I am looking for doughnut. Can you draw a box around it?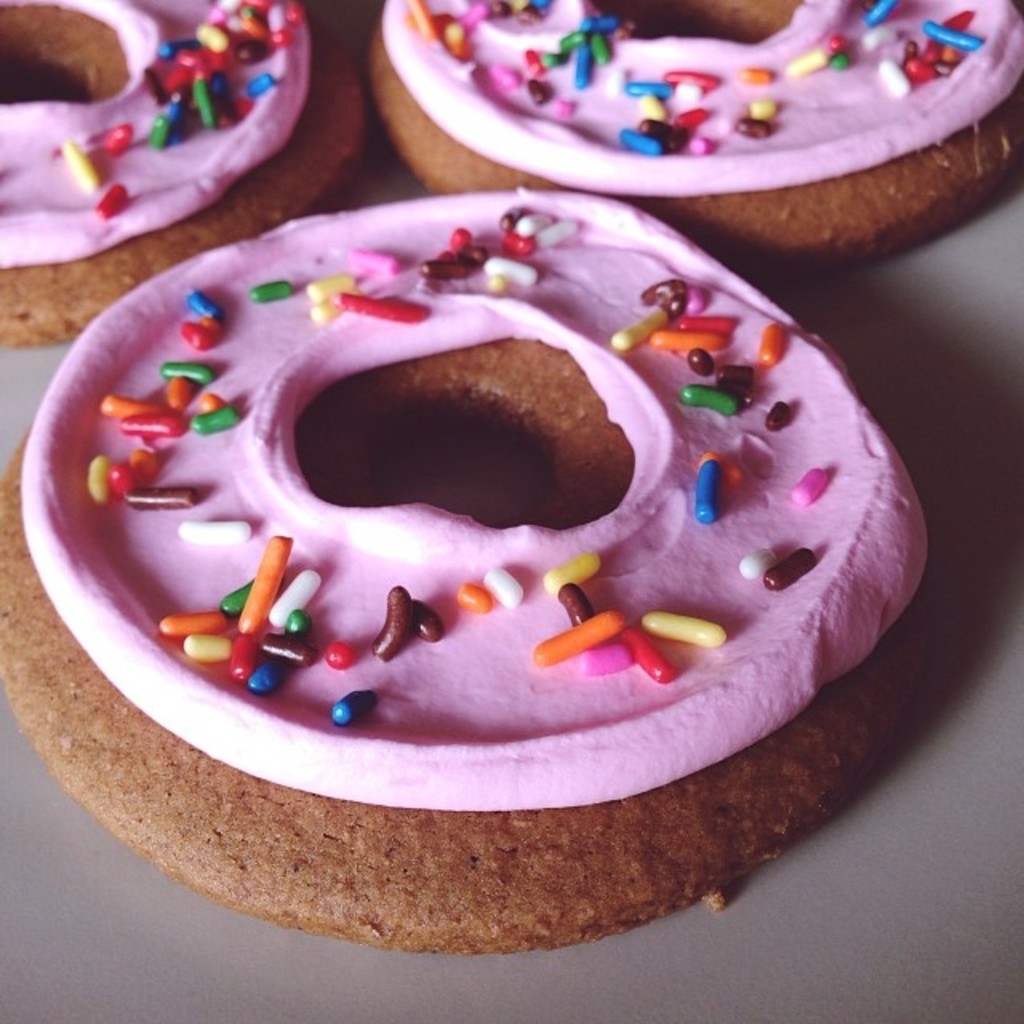
Sure, the bounding box is bbox=[357, 0, 1022, 294].
